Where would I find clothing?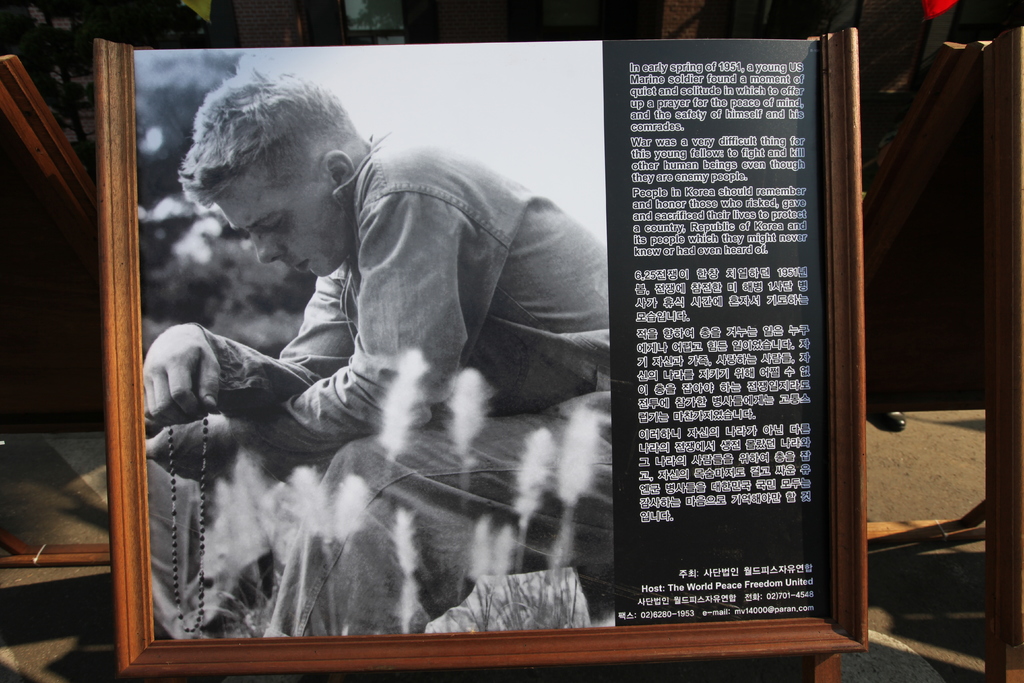
At <box>255,103,600,507</box>.
